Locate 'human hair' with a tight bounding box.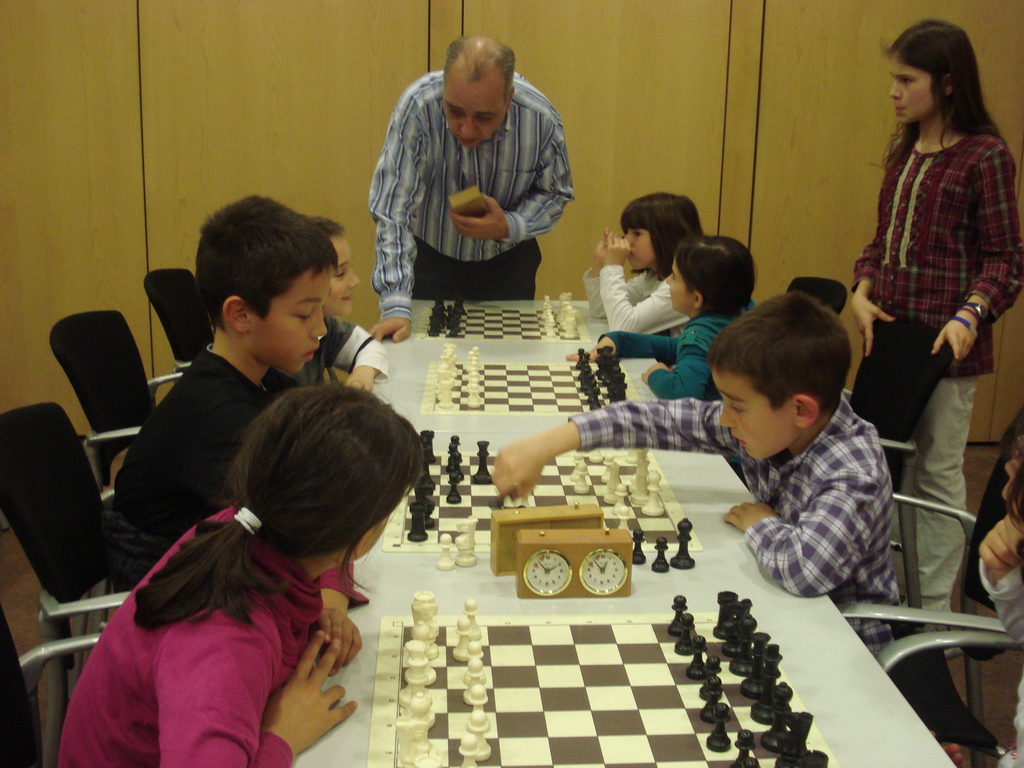
rect(703, 291, 852, 414).
